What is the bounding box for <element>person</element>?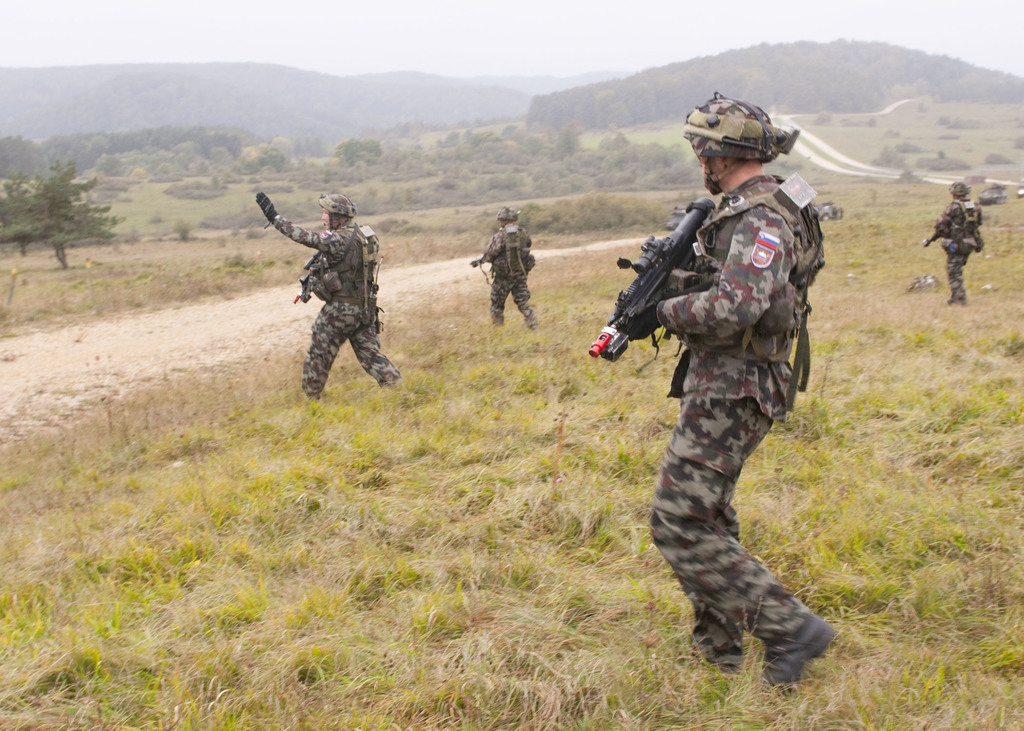
left=257, top=192, right=401, bottom=401.
